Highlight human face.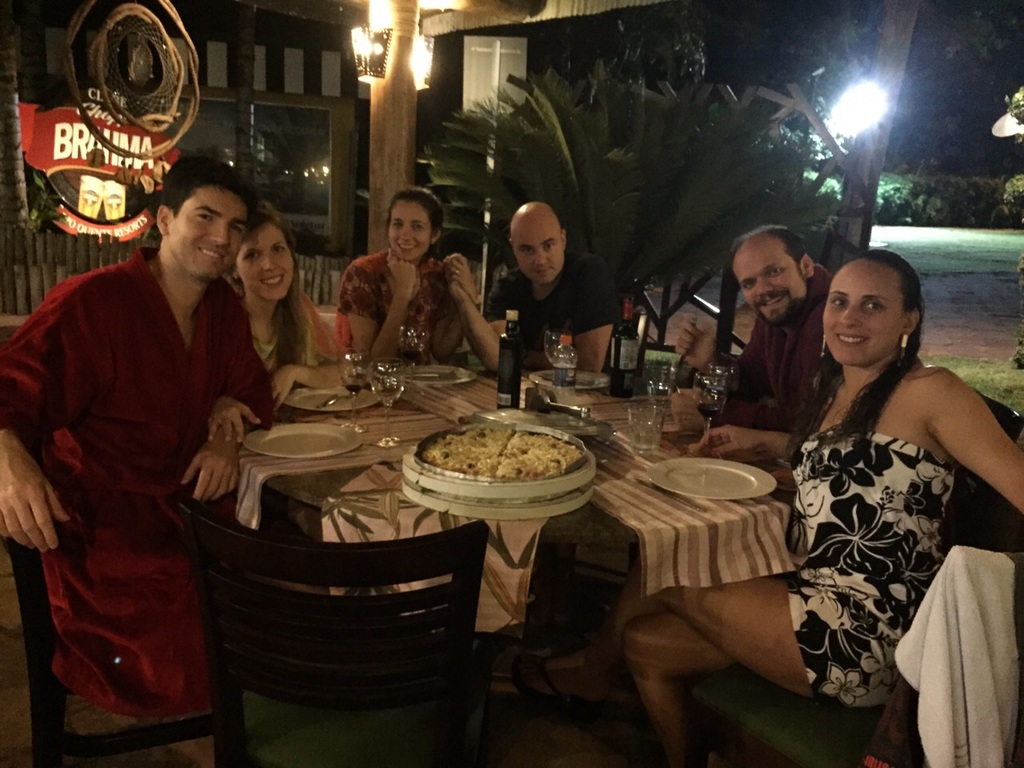
Highlighted region: (169,196,247,278).
